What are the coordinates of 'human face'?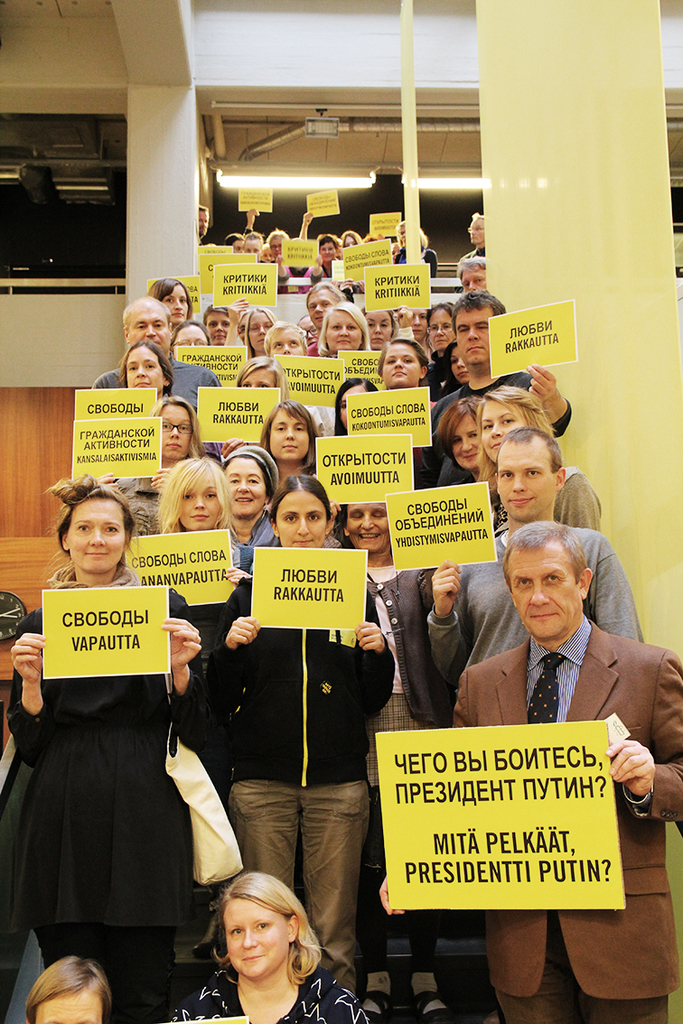
x1=242, y1=365, x2=276, y2=387.
